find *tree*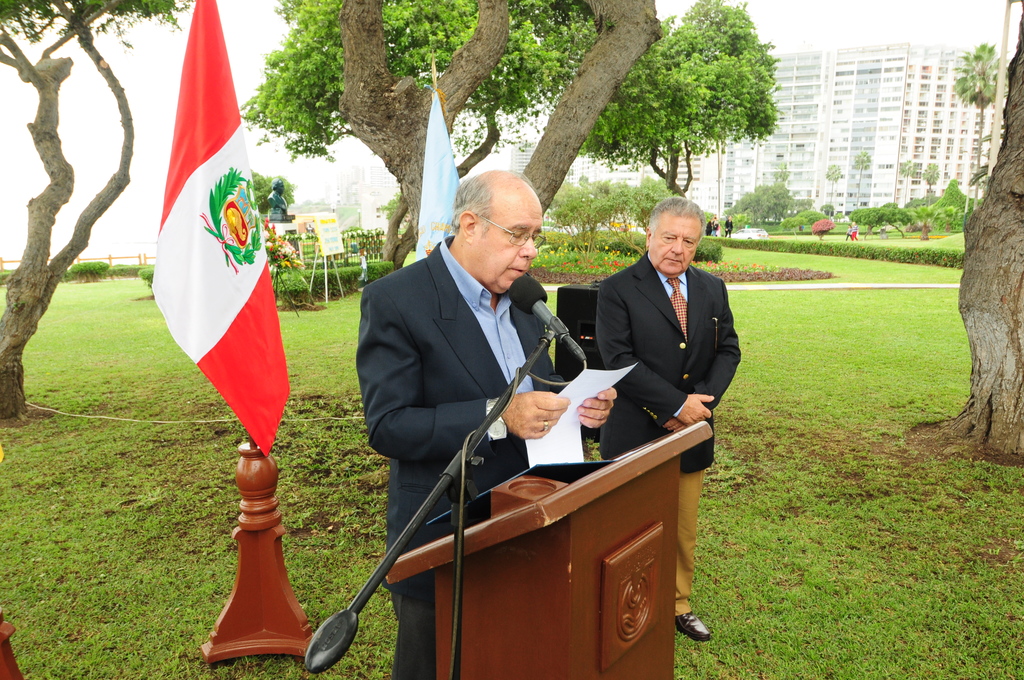
x1=901, y1=161, x2=914, y2=216
